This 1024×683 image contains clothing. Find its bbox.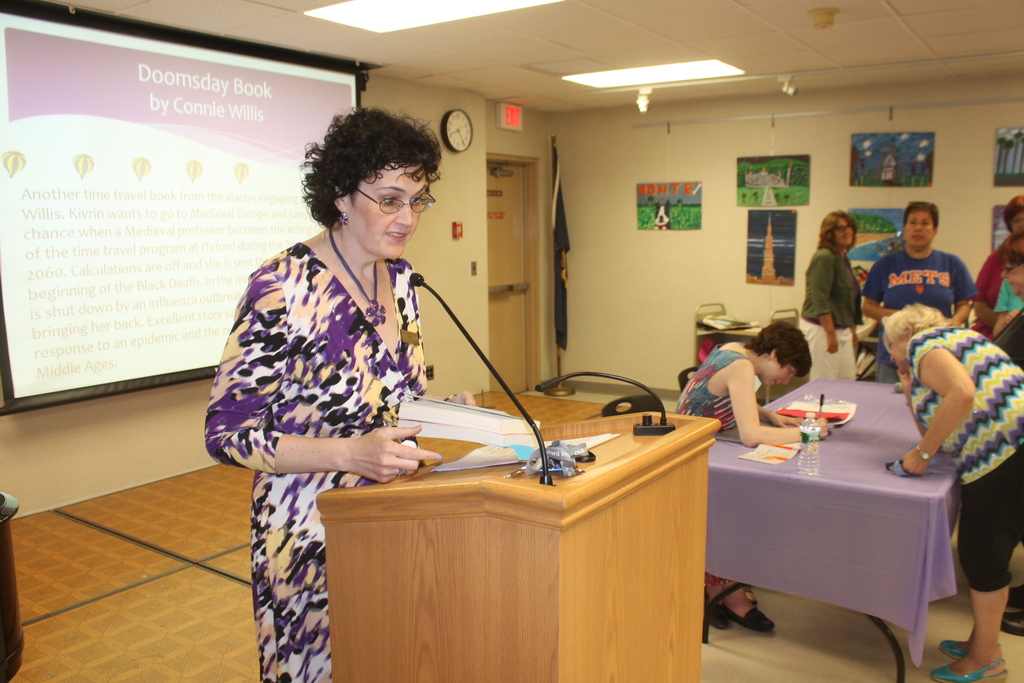
812 319 856 383.
